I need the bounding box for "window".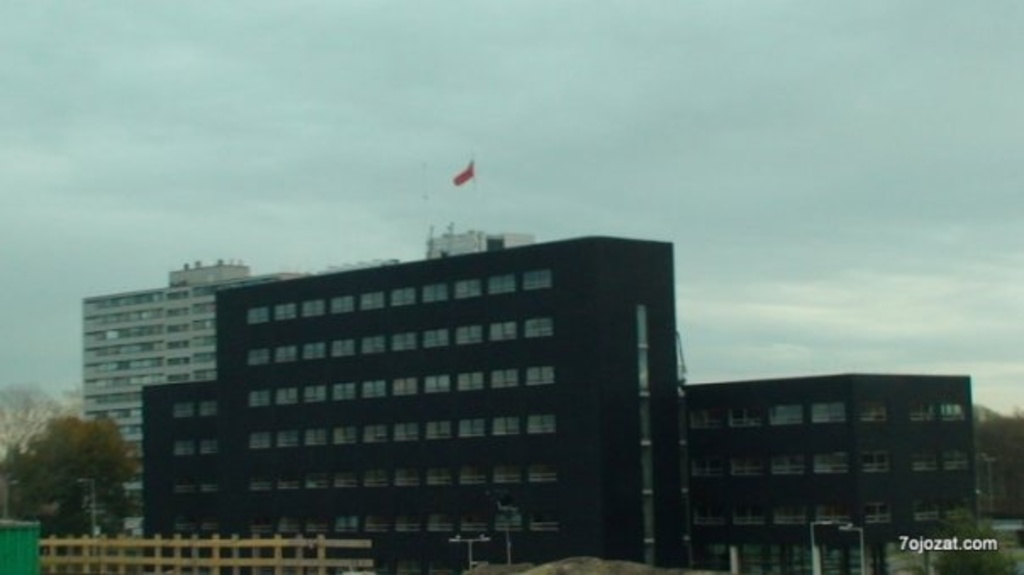
Here it is: <bbox>819, 500, 849, 521</bbox>.
